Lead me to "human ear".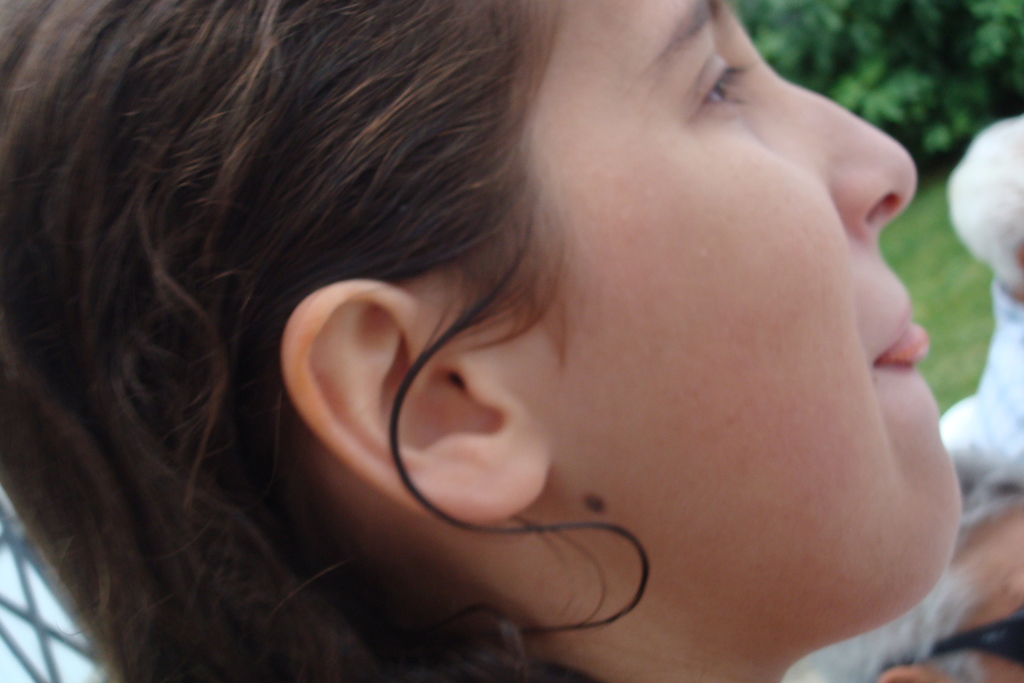
Lead to detection(281, 279, 548, 525).
